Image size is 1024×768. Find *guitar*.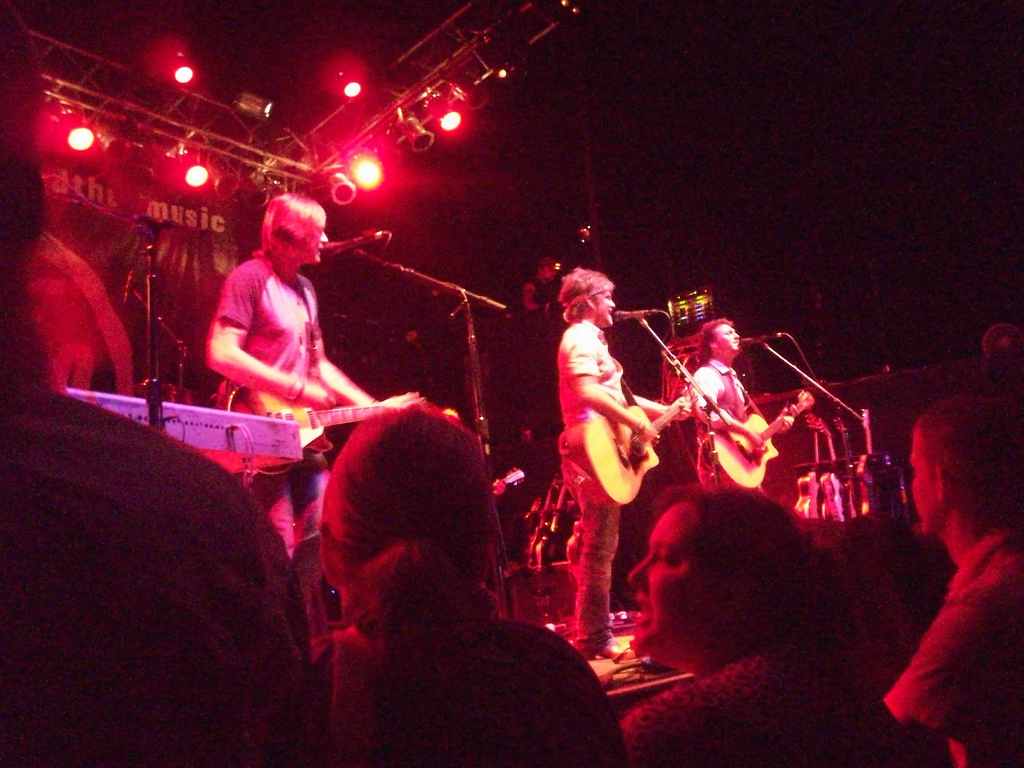
l=686, t=387, r=819, b=500.
